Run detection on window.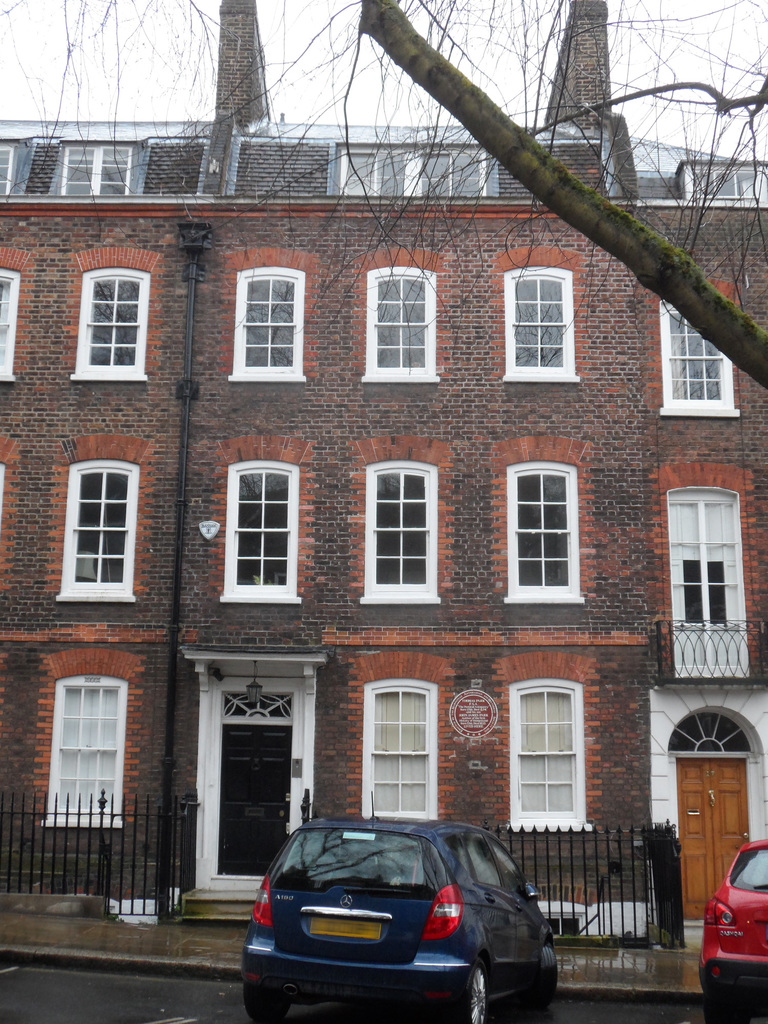
Result: (58, 441, 151, 608).
